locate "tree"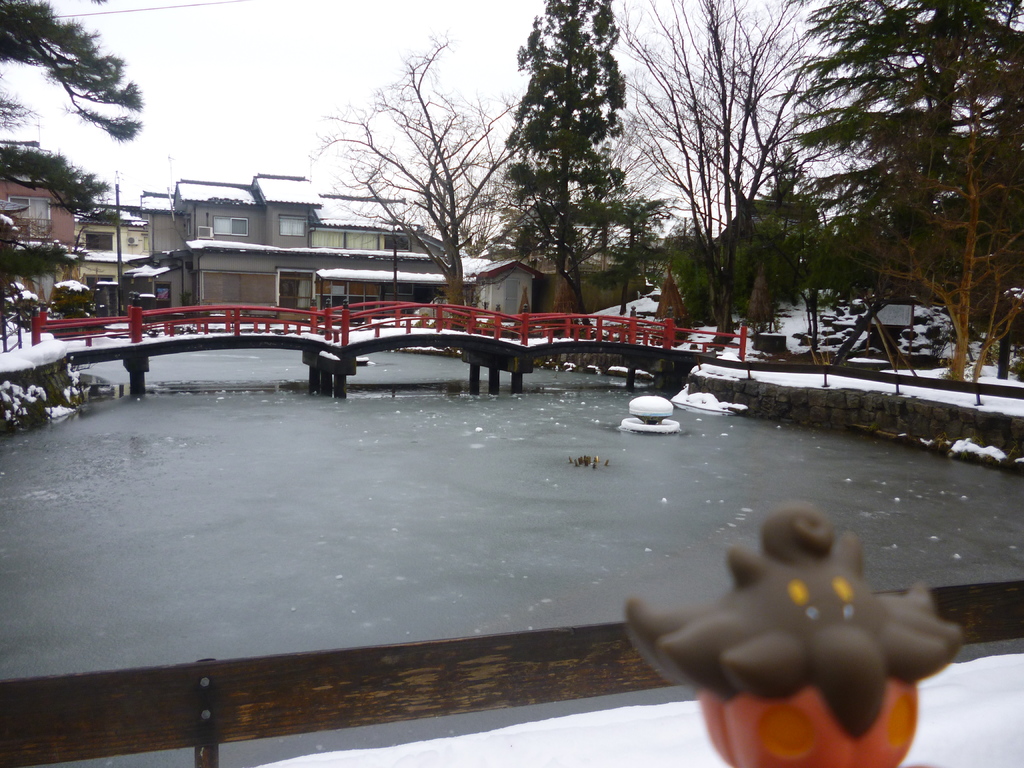
l=0, t=228, r=101, b=339
